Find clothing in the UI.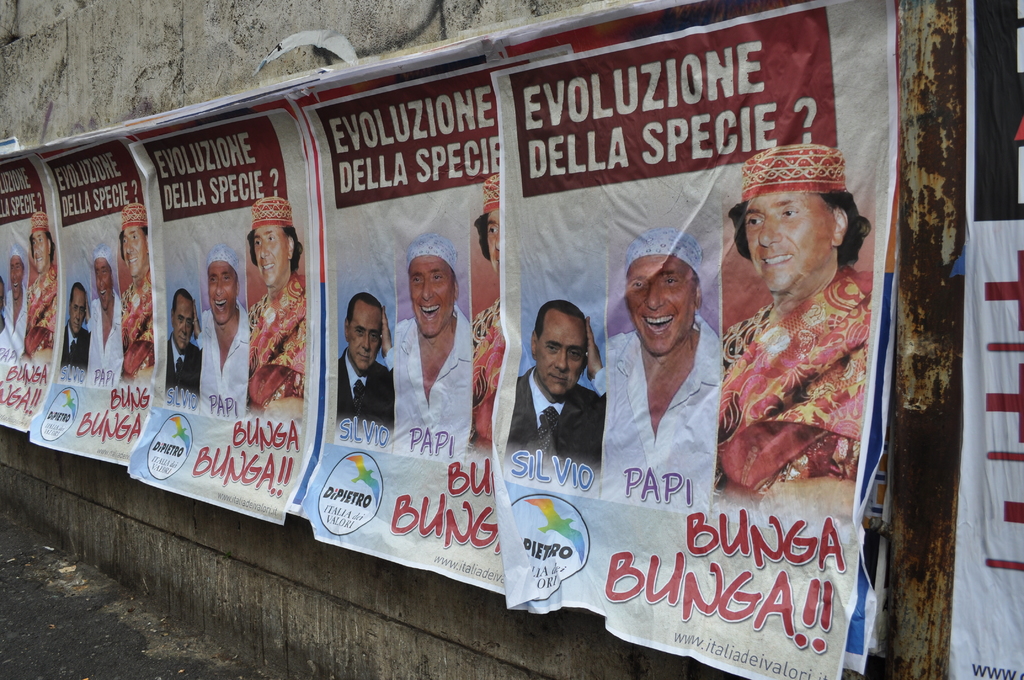
UI element at pyautogui.locateOnScreen(120, 266, 159, 382).
